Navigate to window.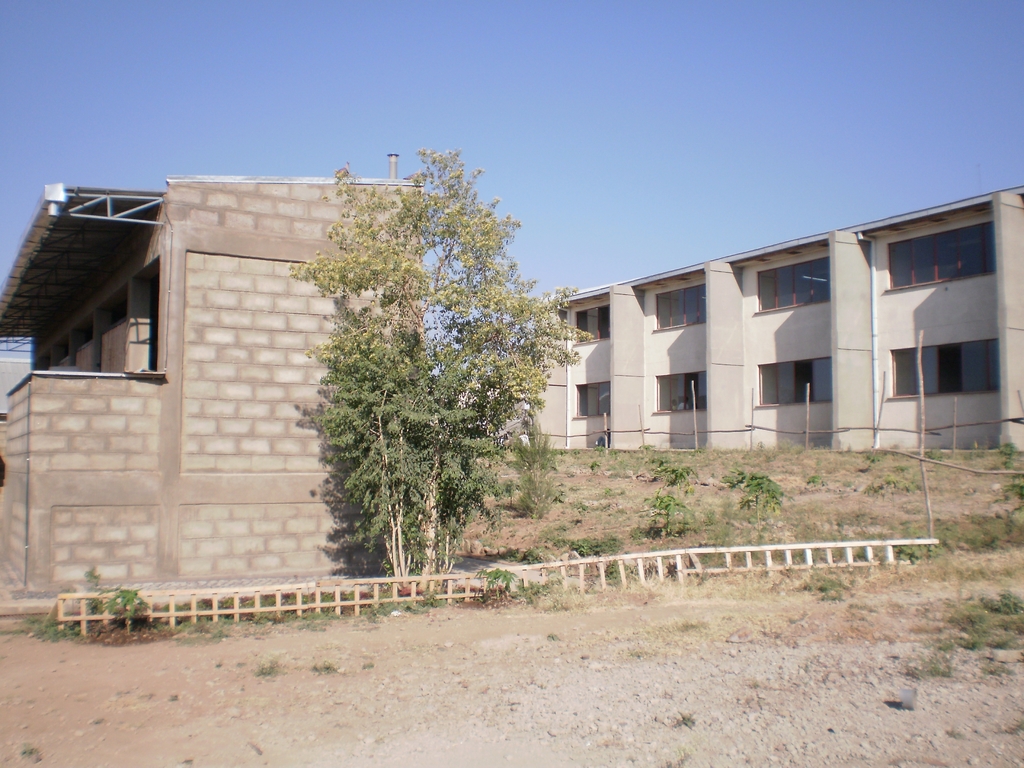
Navigation target: l=556, t=296, r=612, b=349.
